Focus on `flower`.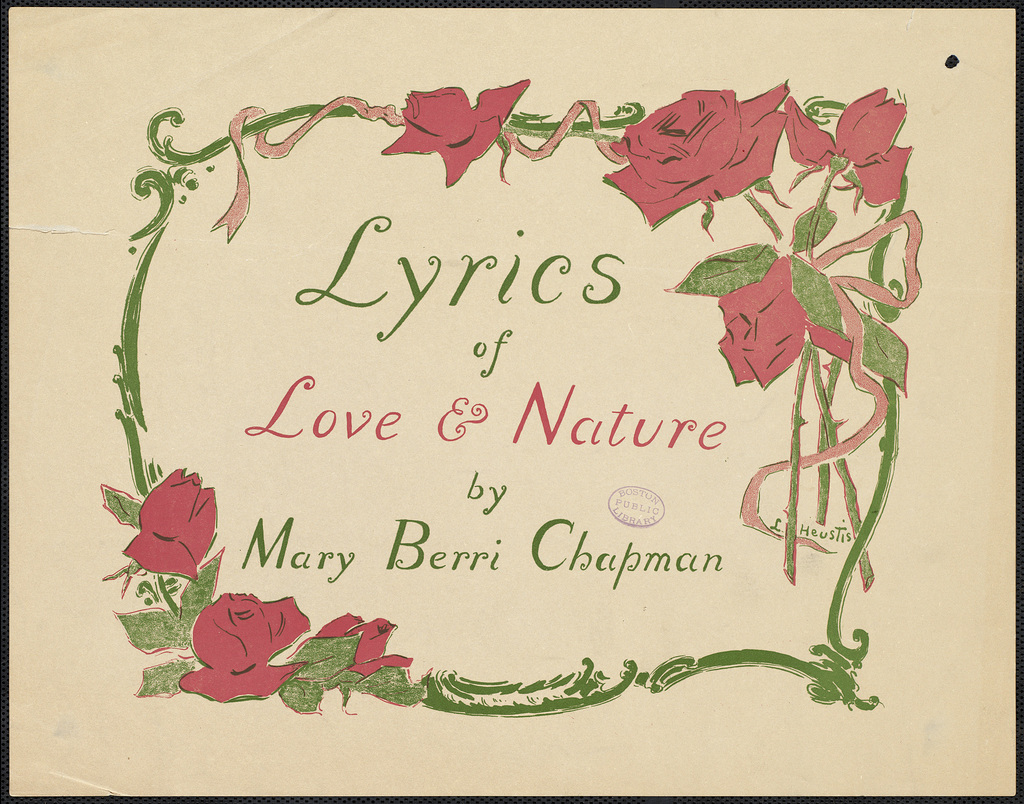
Focused at <bbox>289, 609, 411, 698</bbox>.
